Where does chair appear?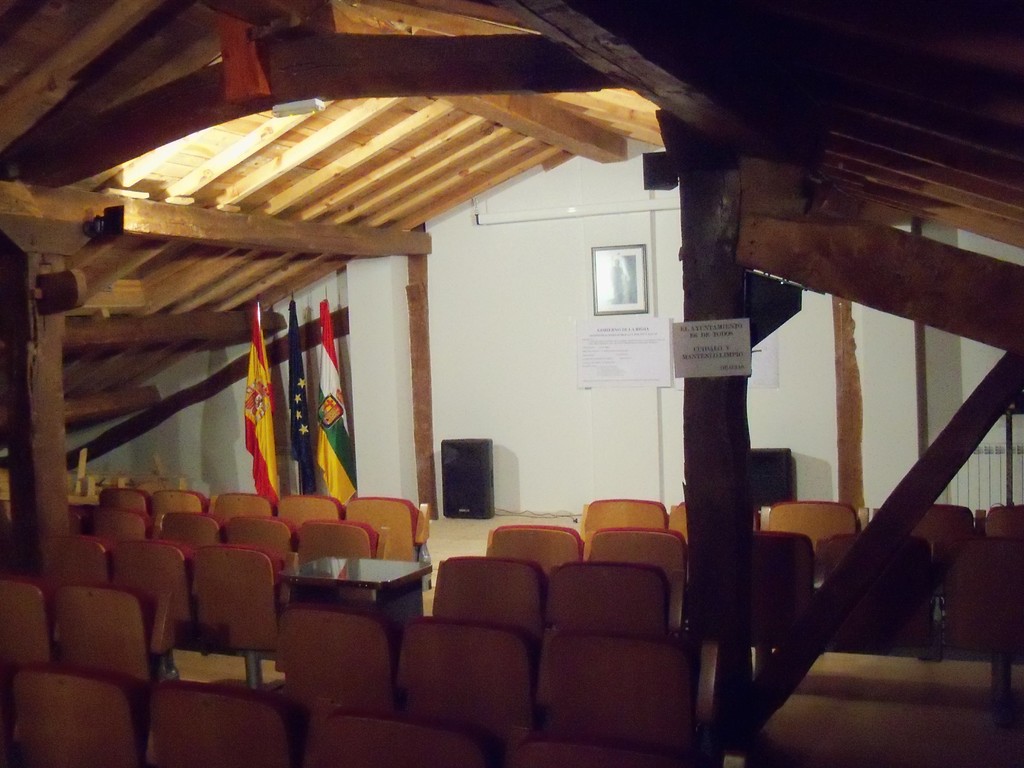
Appears at crop(113, 537, 193, 676).
